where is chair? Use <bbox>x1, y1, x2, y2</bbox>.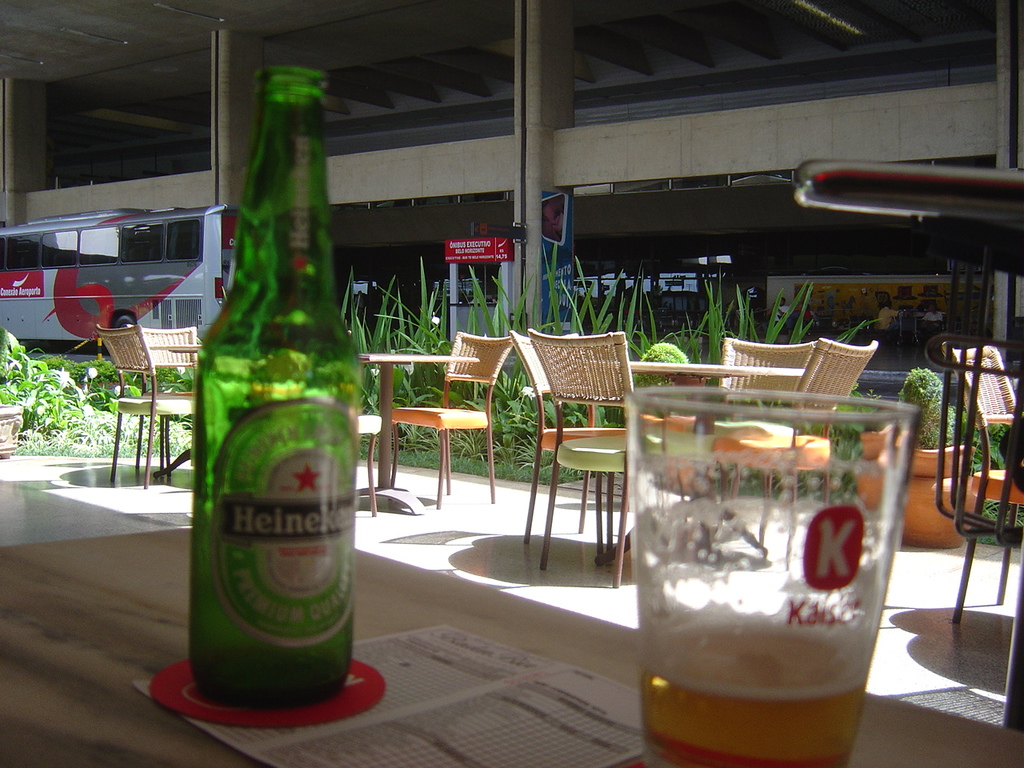
<bbox>711, 335, 878, 570</bbox>.
